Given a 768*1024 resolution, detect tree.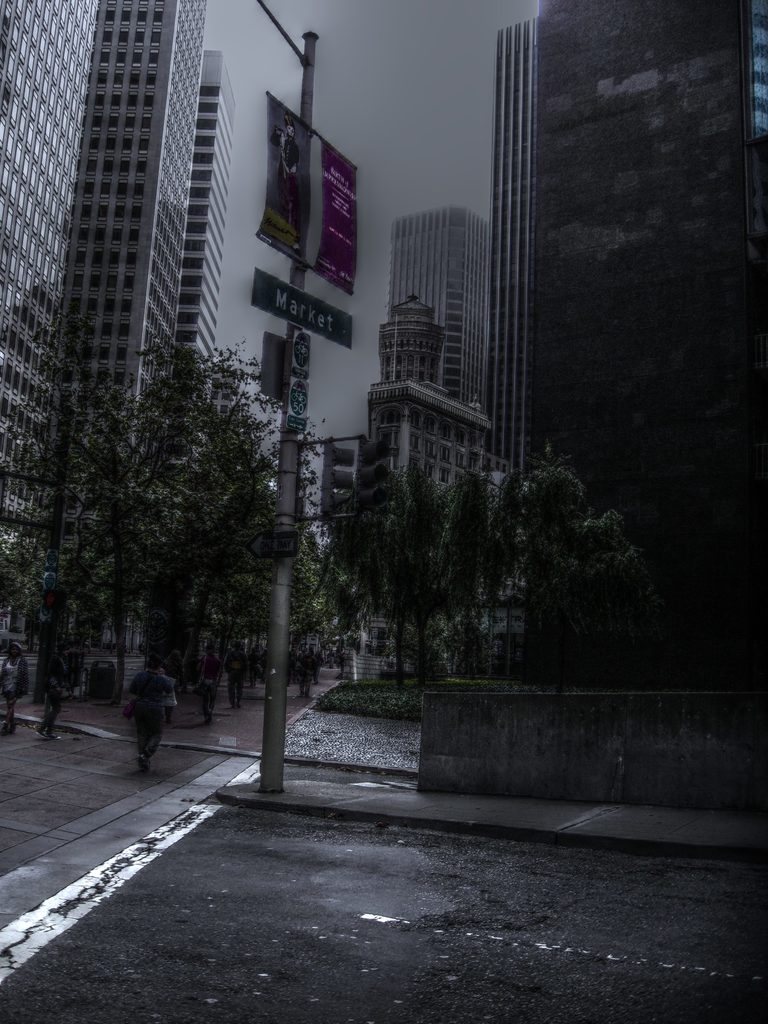
box=[15, 340, 326, 771].
